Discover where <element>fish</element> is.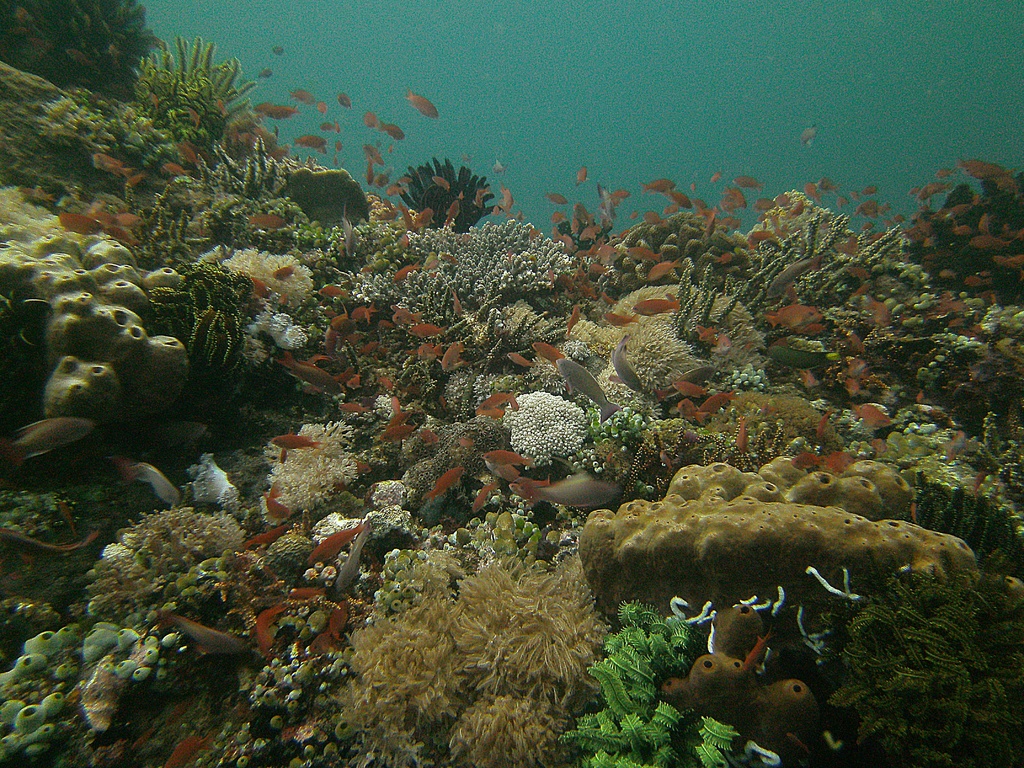
Discovered at l=125, t=461, r=183, b=508.
